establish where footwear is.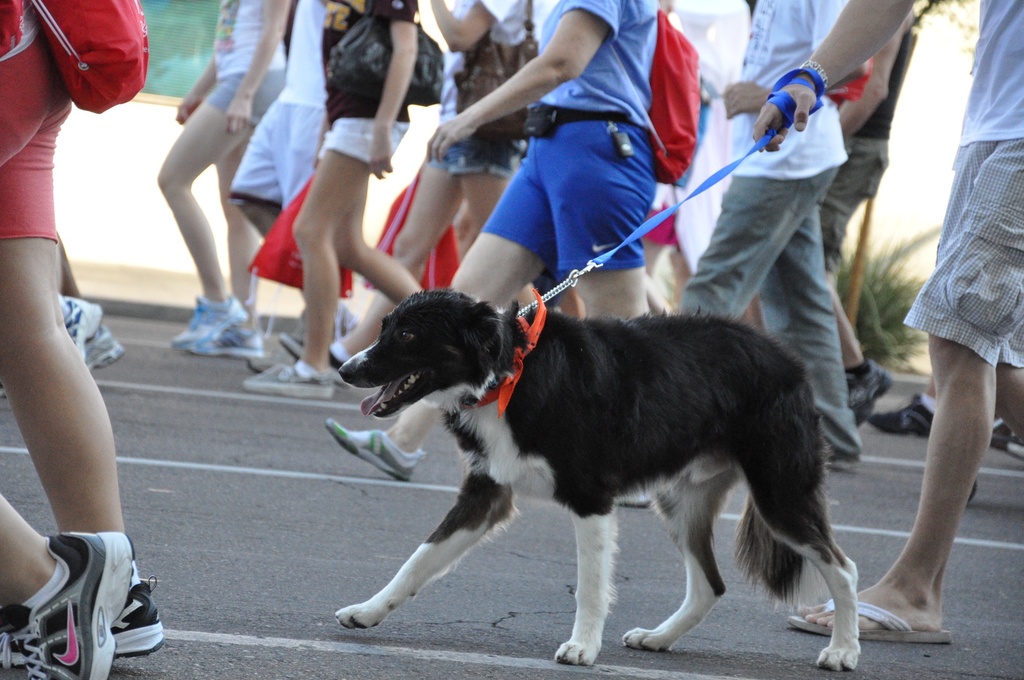
Established at detection(1005, 423, 1023, 462).
